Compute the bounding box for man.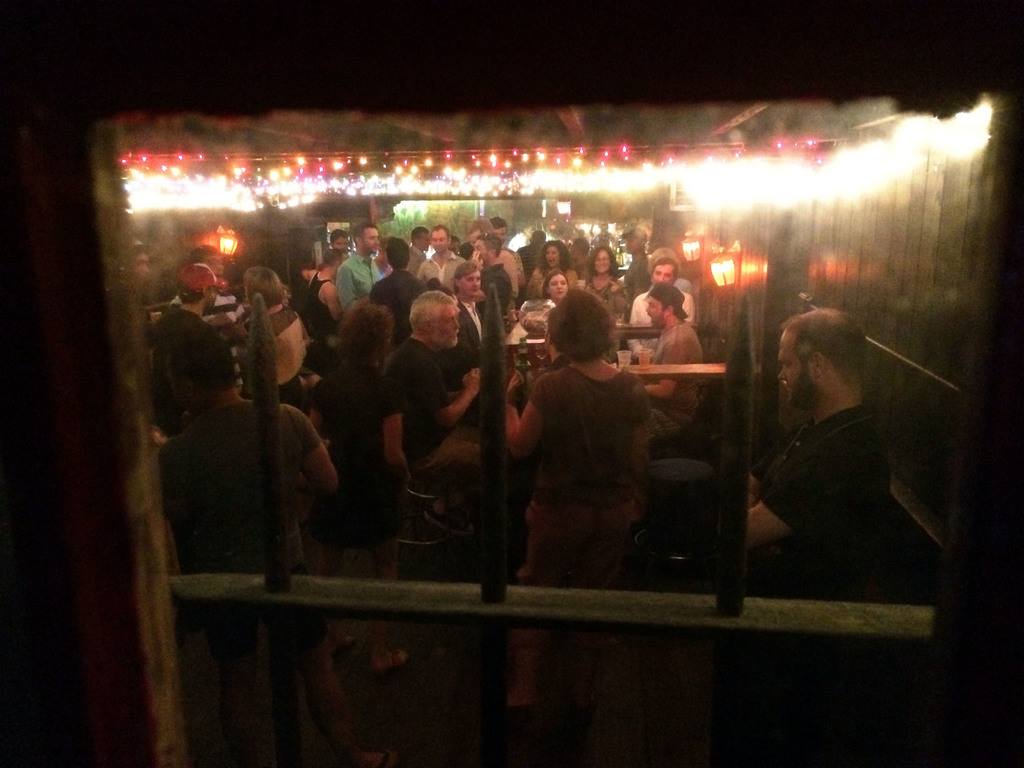
bbox(471, 235, 515, 321).
